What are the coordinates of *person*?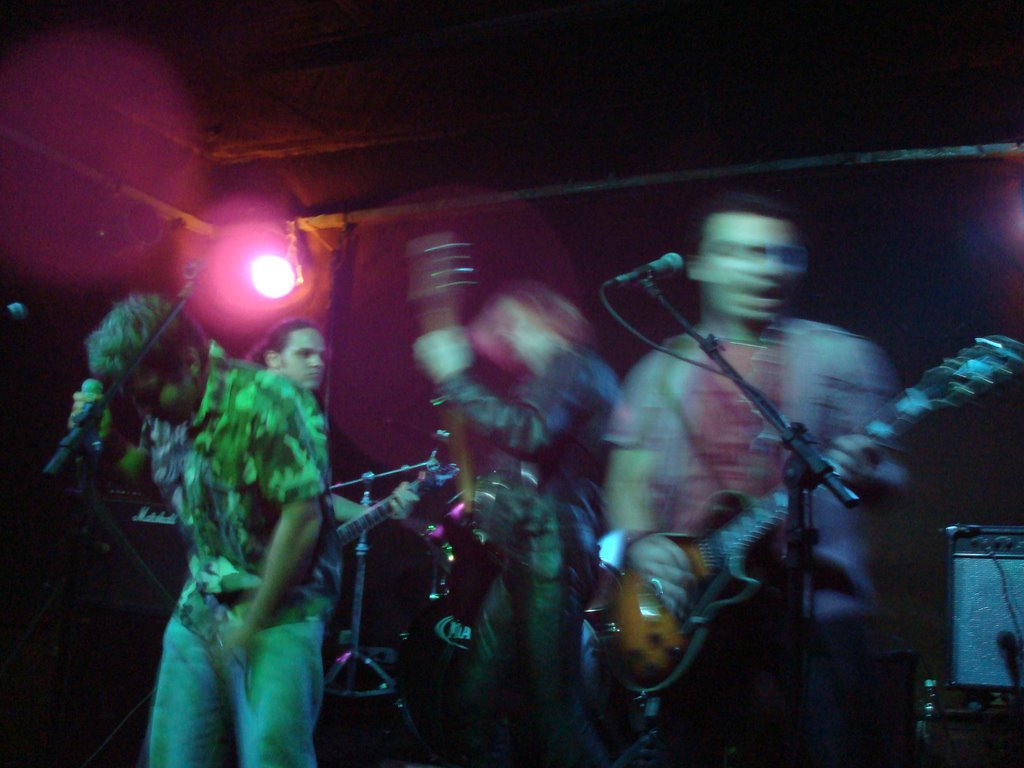
[606,198,912,767].
